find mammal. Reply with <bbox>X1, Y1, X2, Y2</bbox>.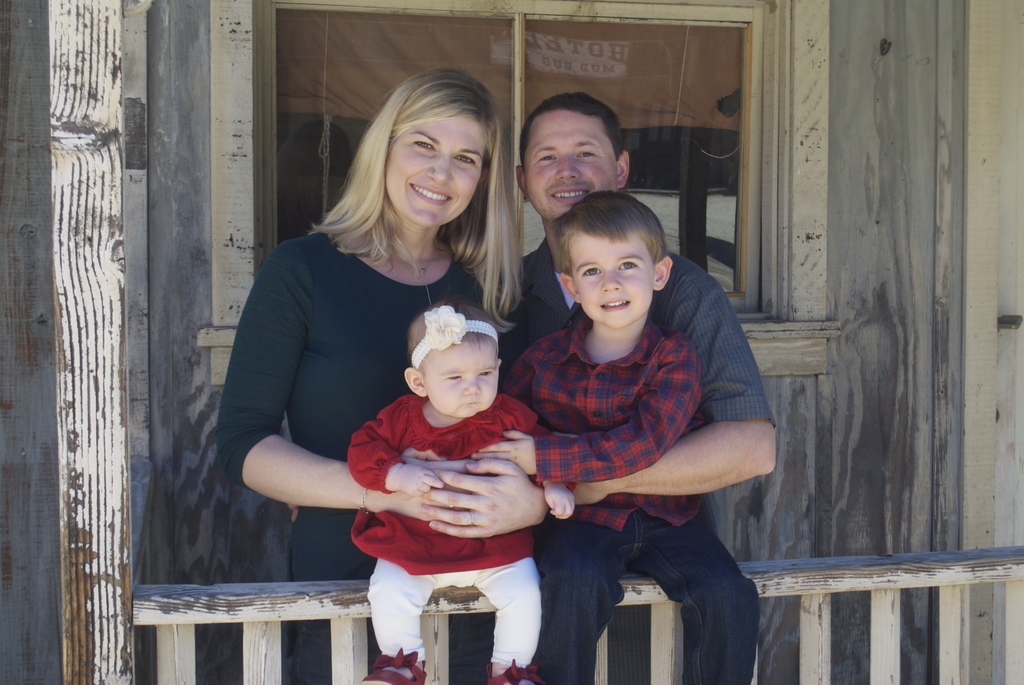
<bbox>210, 65, 555, 684</bbox>.
